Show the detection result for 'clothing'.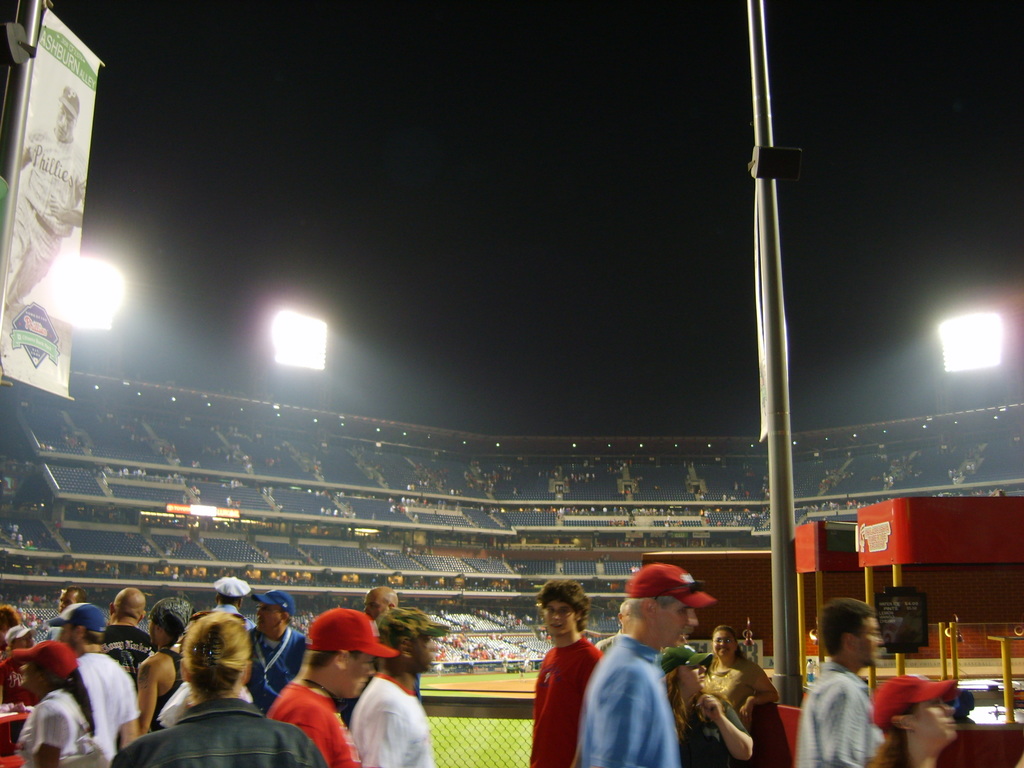
rect(111, 702, 353, 767).
